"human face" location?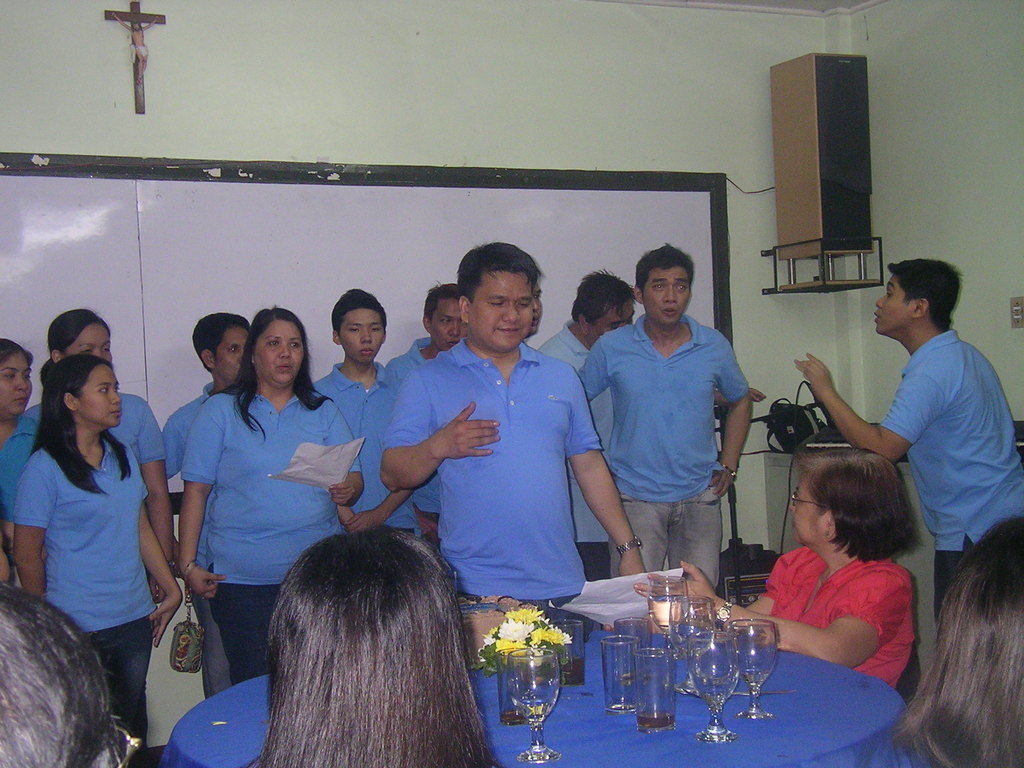
Rect(525, 292, 544, 337)
